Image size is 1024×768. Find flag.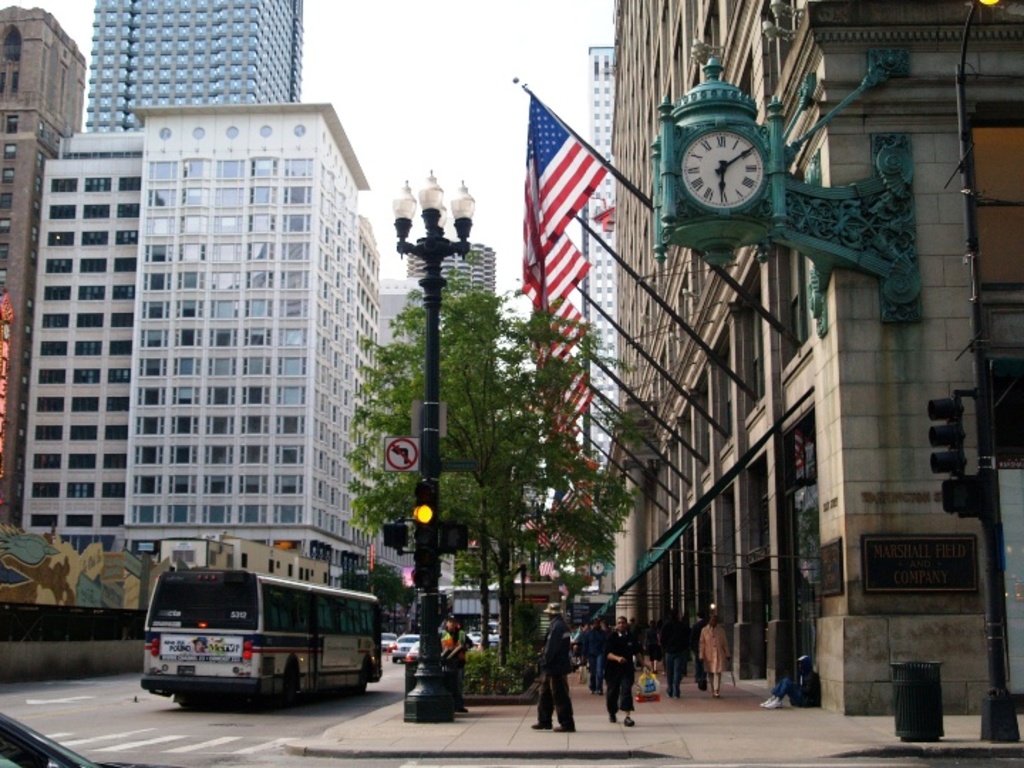
{"x1": 549, "y1": 488, "x2": 586, "y2": 543}.
